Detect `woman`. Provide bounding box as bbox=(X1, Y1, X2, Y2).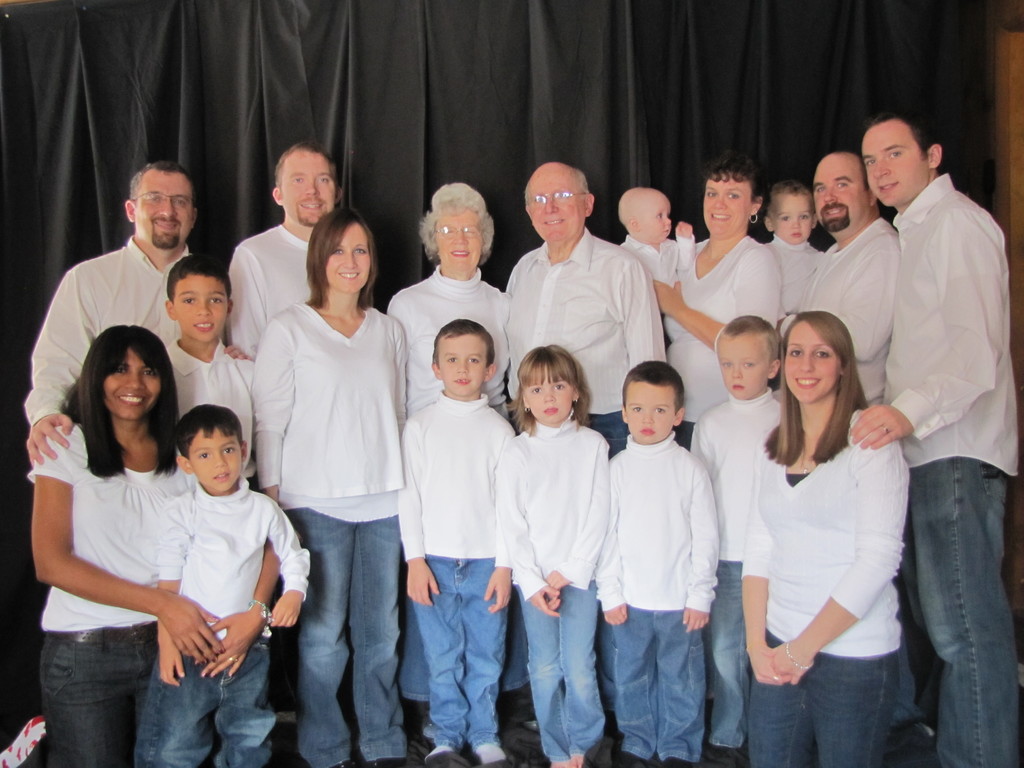
bbox=(251, 209, 407, 767).
